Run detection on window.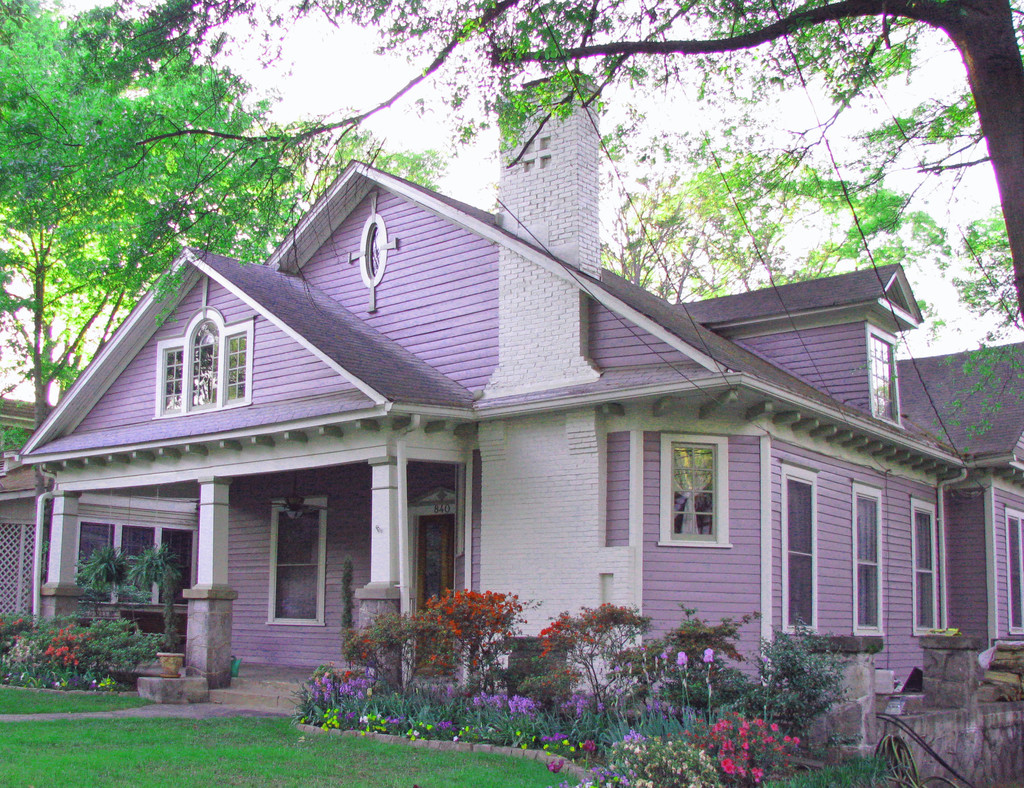
Result: [867,321,903,430].
